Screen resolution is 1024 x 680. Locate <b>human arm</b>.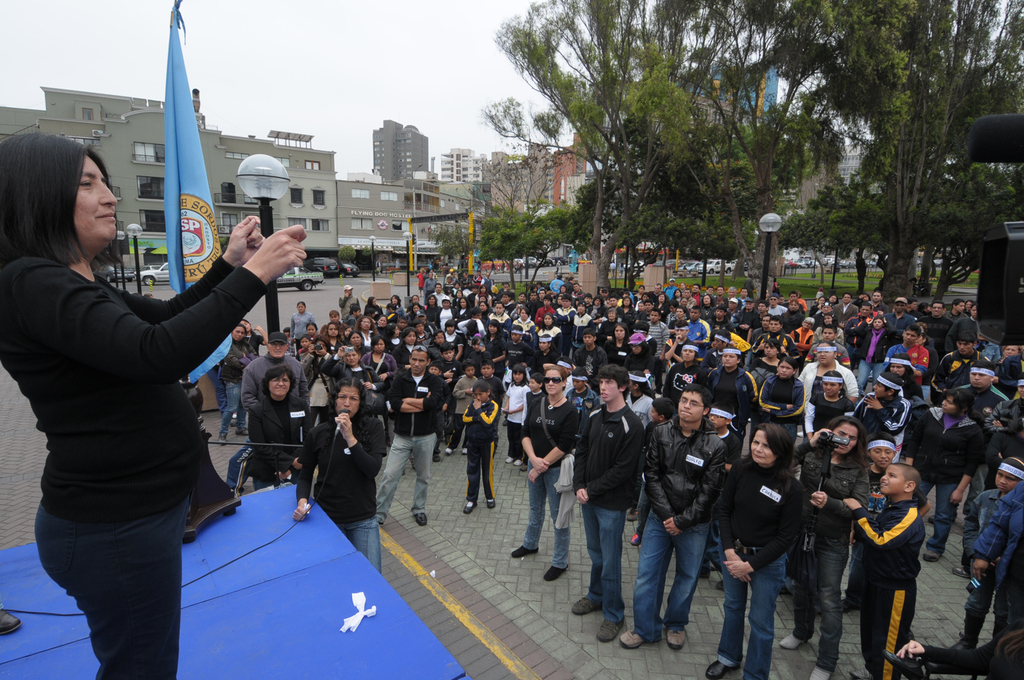
314,349,343,376.
